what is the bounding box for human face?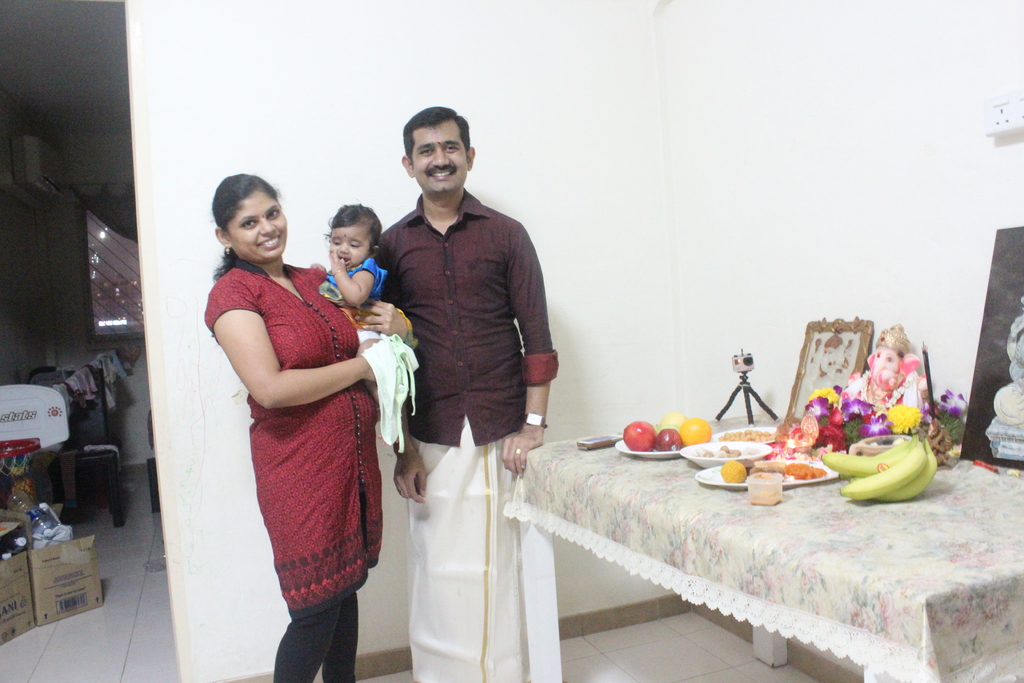
bbox=[330, 228, 366, 270].
